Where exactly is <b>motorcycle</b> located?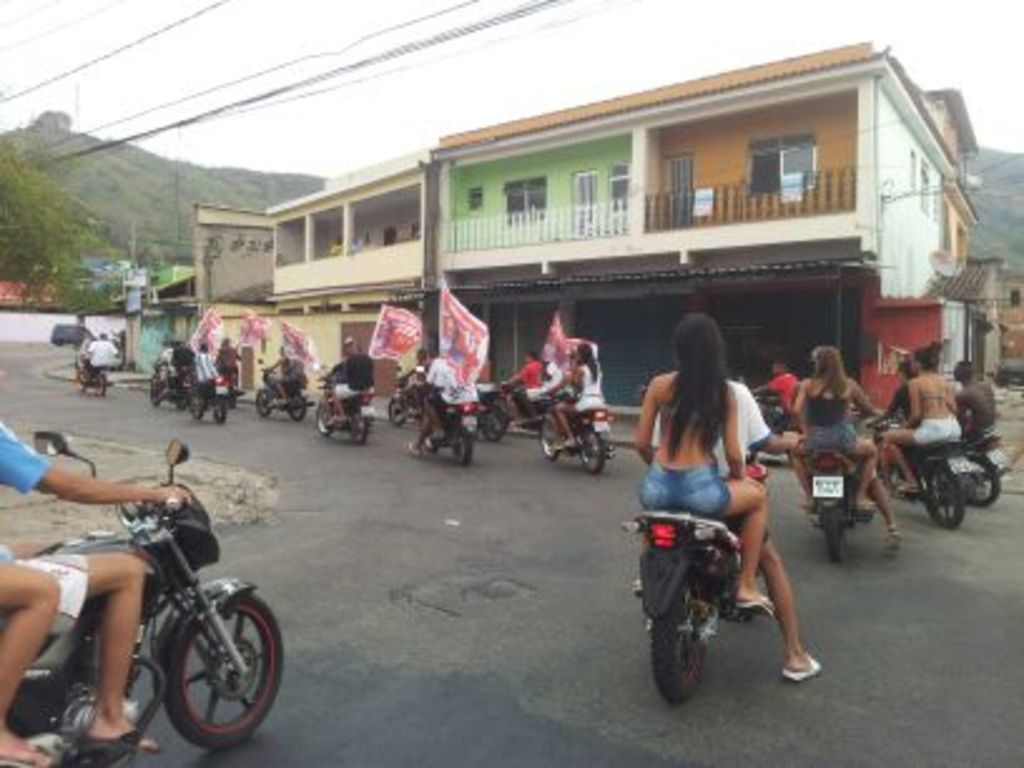
Its bounding box is (314, 366, 369, 442).
